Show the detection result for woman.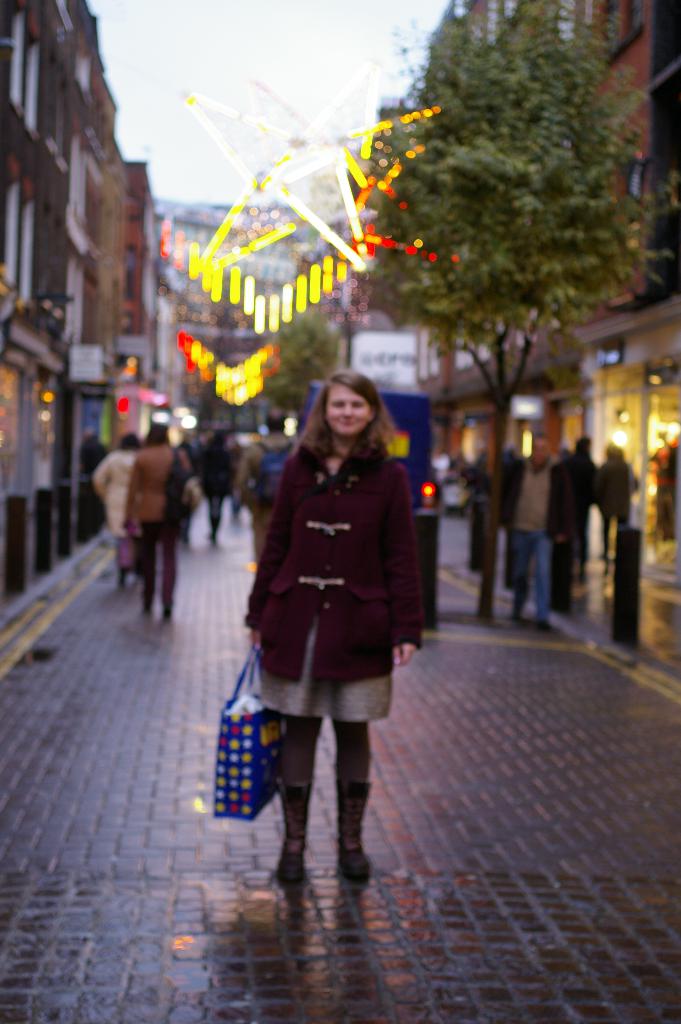
crop(224, 364, 429, 888).
